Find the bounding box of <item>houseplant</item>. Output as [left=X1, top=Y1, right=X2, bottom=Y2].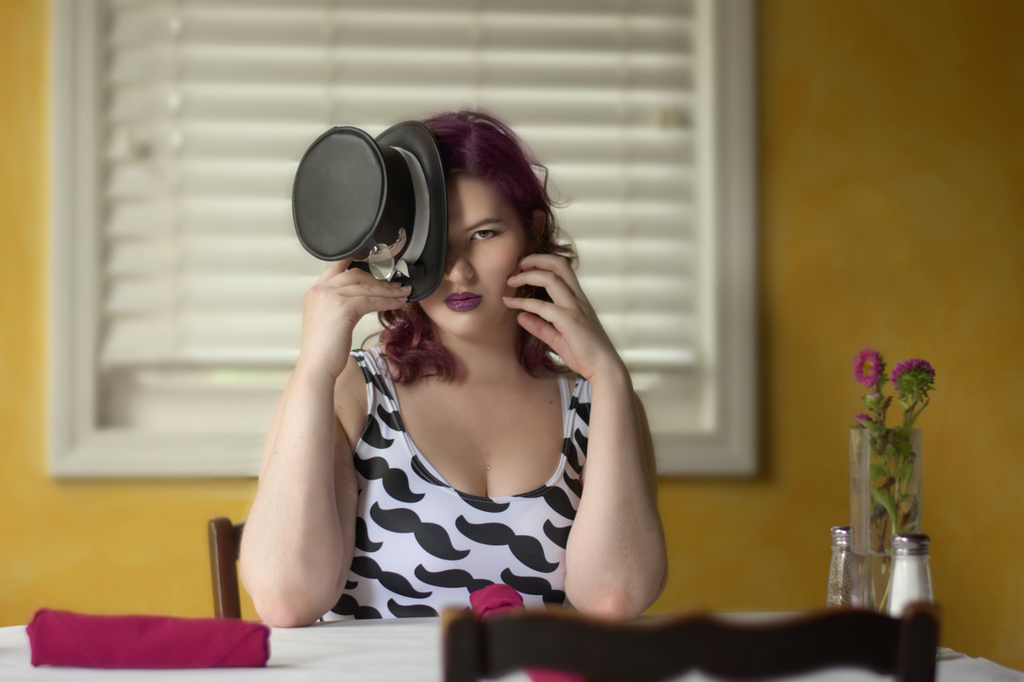
[left=837, top=362, right=949, bottom=623].
